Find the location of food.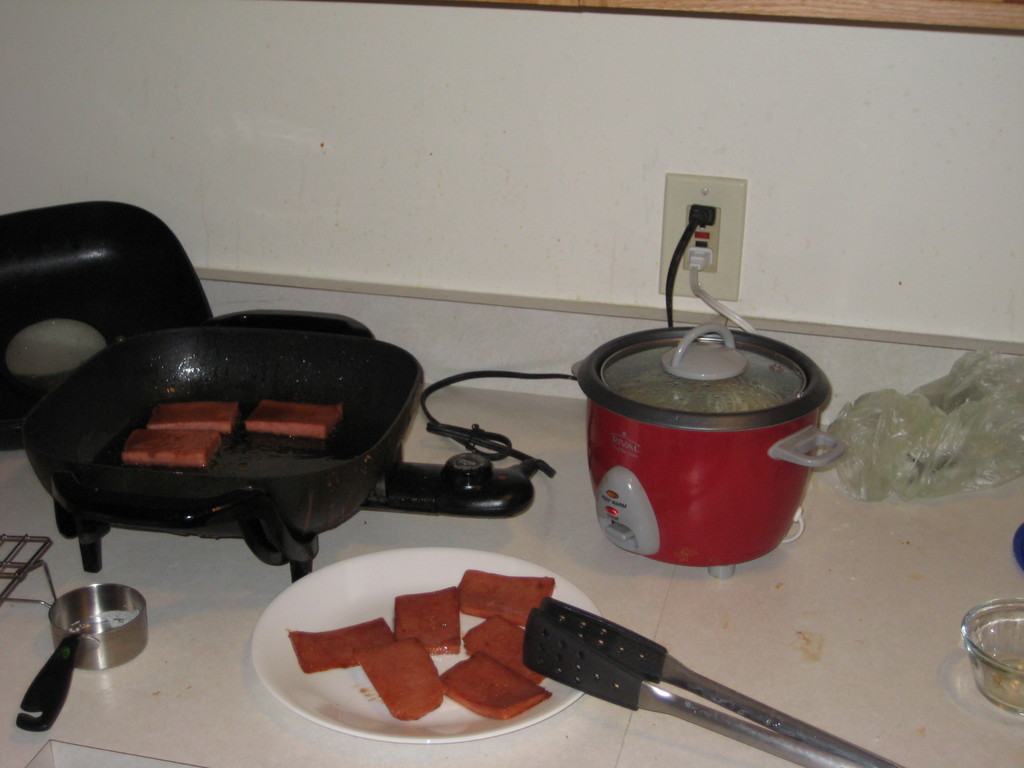
Location: (x1=145, y1=401, x2=247, y2=433).
